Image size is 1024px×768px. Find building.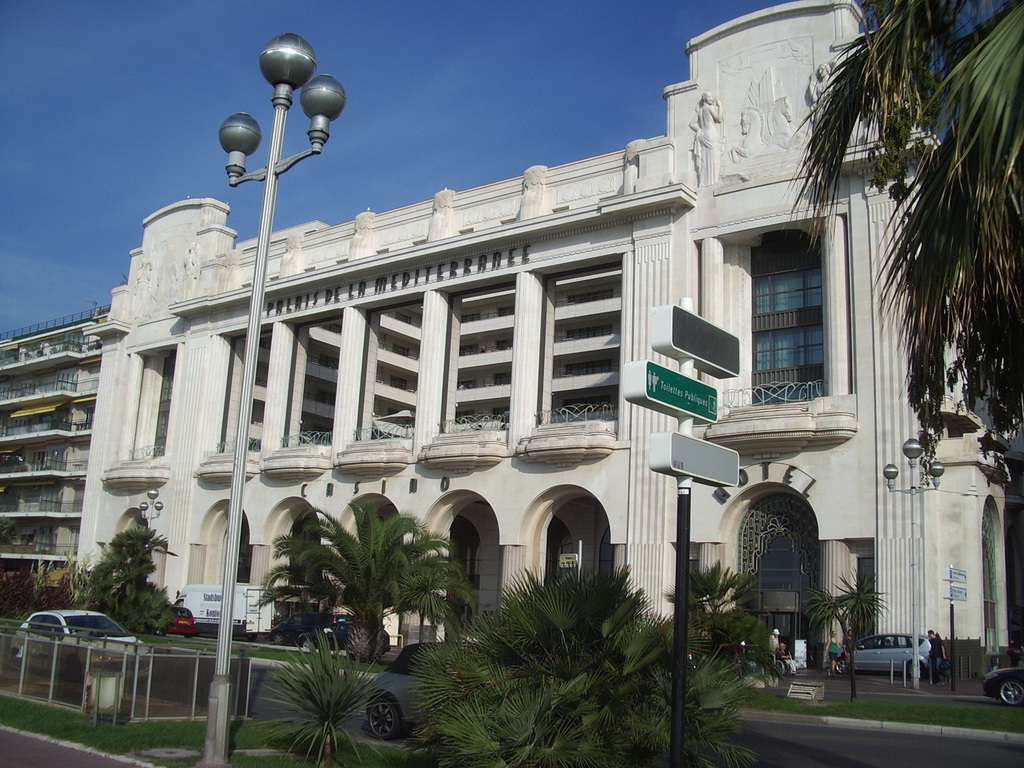
<box>70,0,1023,696</box>.
